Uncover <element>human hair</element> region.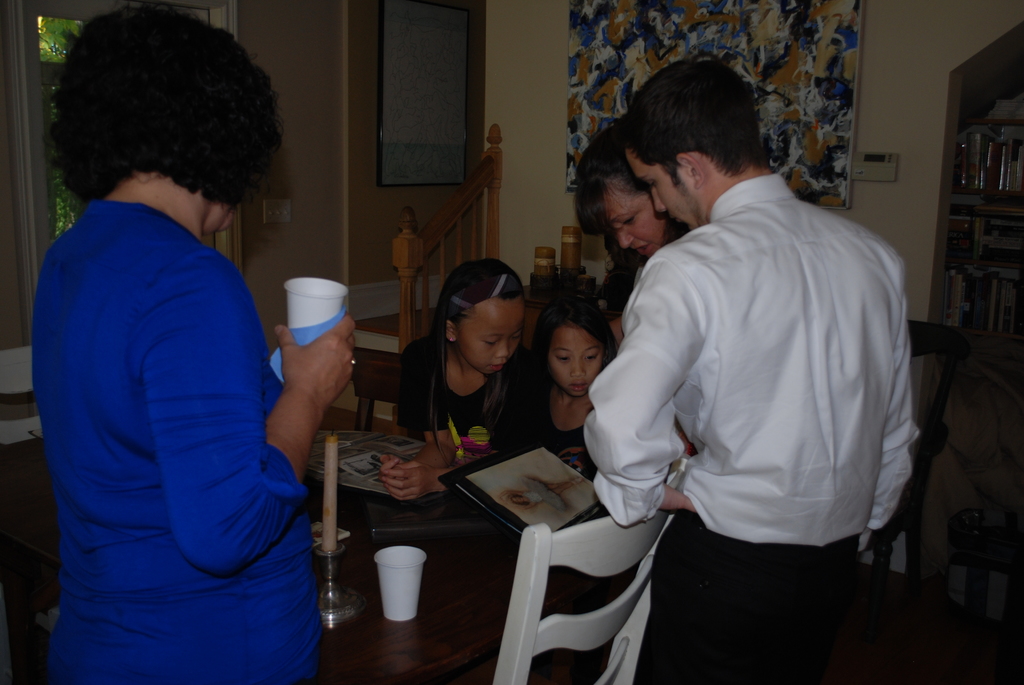
Uncovered: bbox=(611, 62, 773, 177).
